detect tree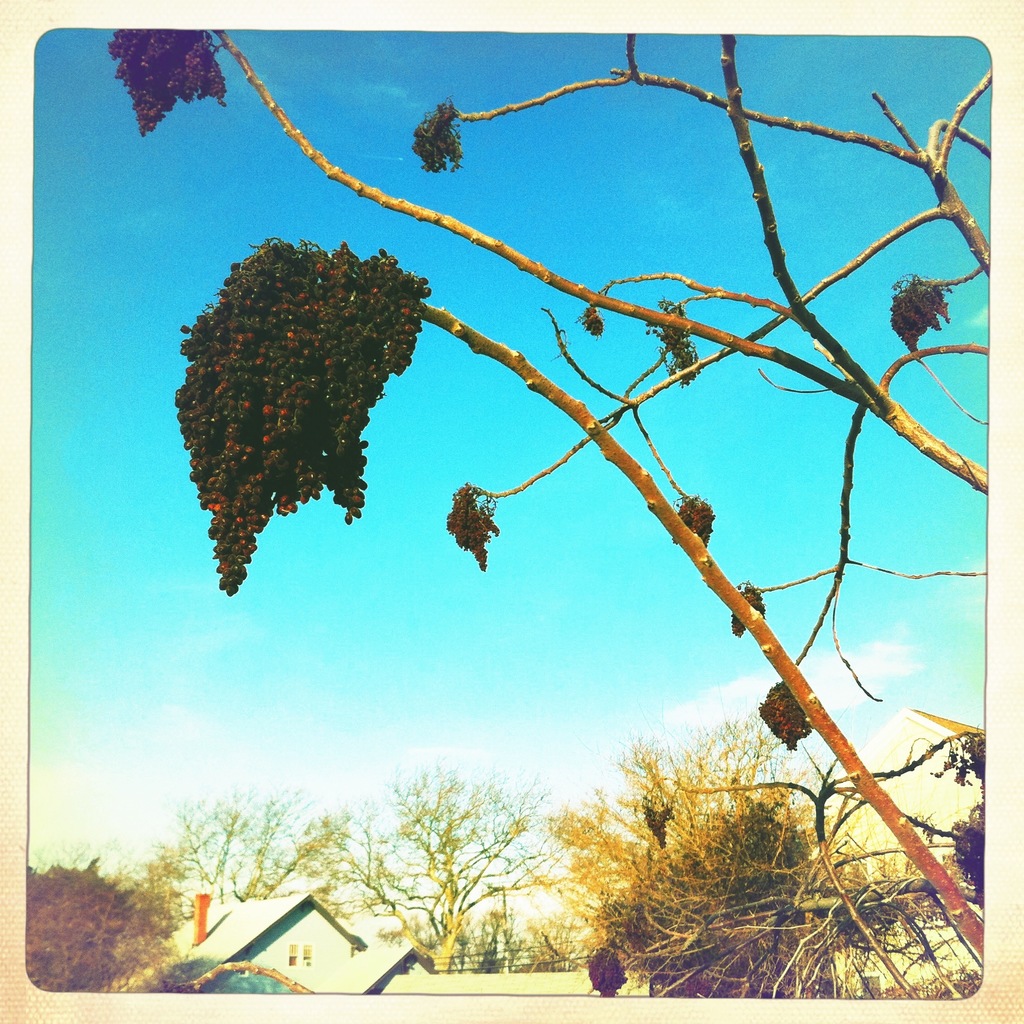
<region>23, 851, 163, 993</region>
